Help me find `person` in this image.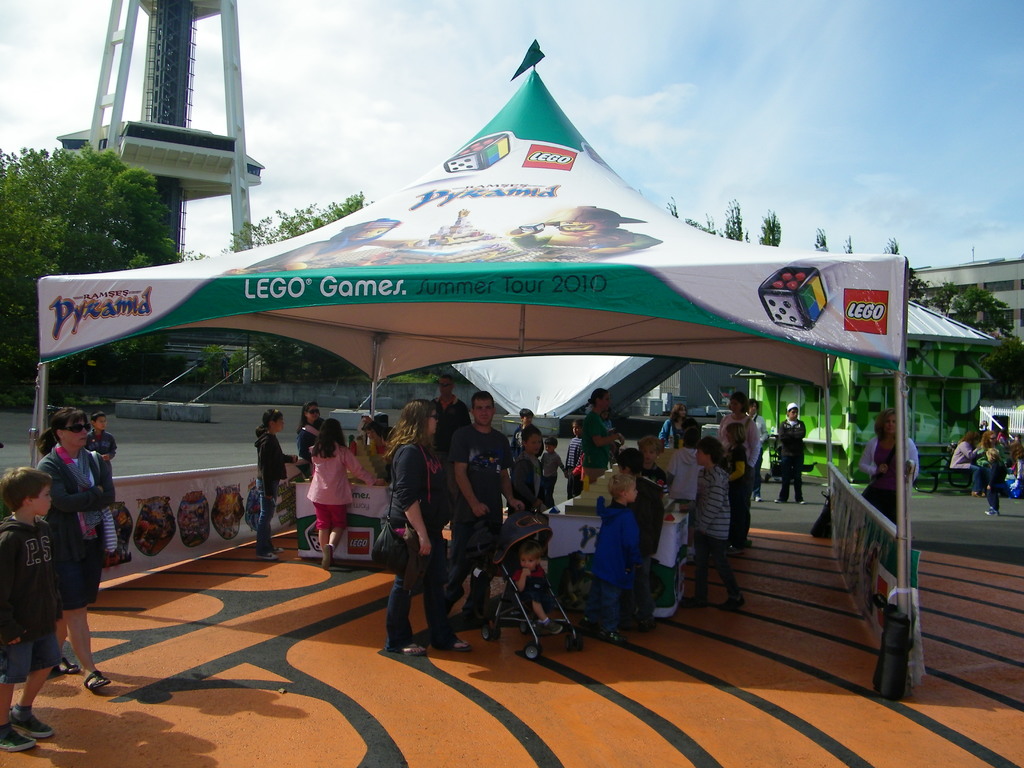
Found it: region(250, 402, 288, 567).
